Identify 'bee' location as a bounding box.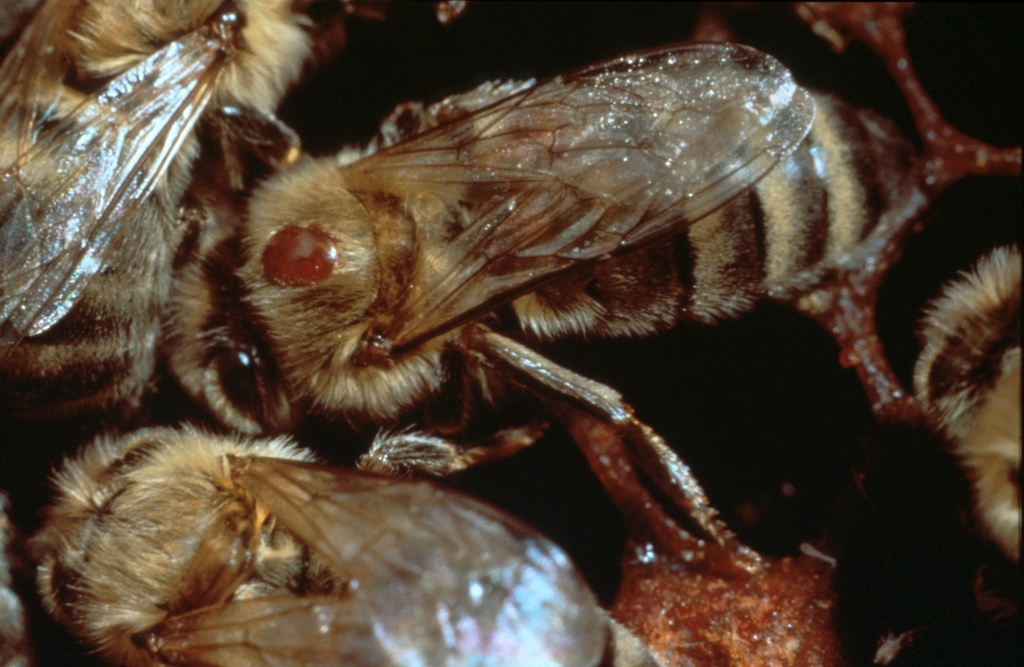
163,42,993,482.
